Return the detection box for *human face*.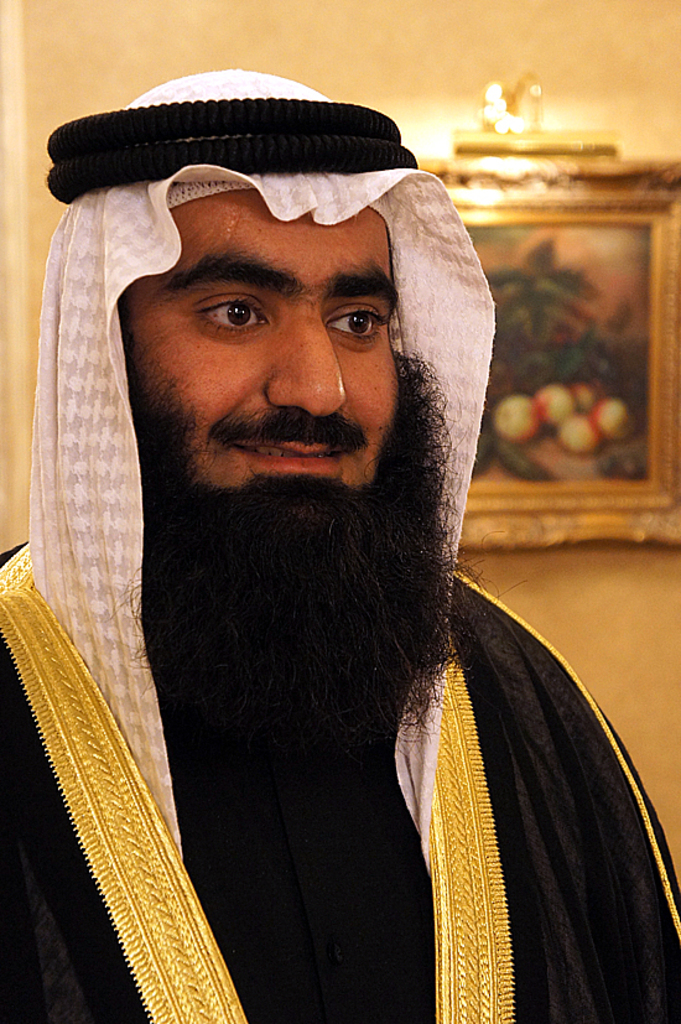
select_region(129, 183, 389, 494).
